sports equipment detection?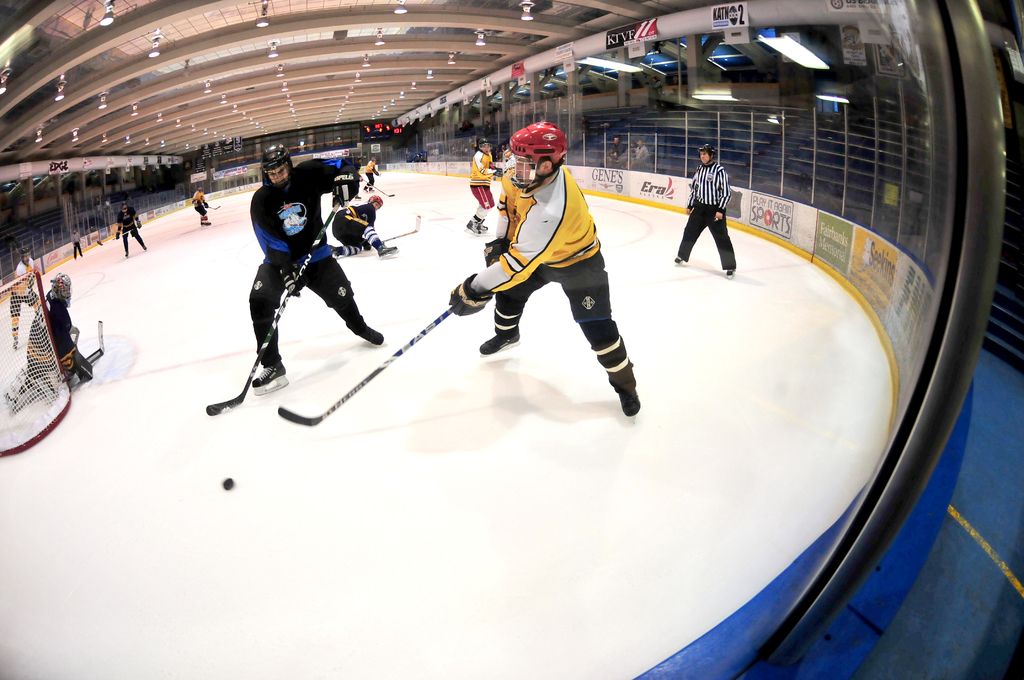
447:273:493:319
